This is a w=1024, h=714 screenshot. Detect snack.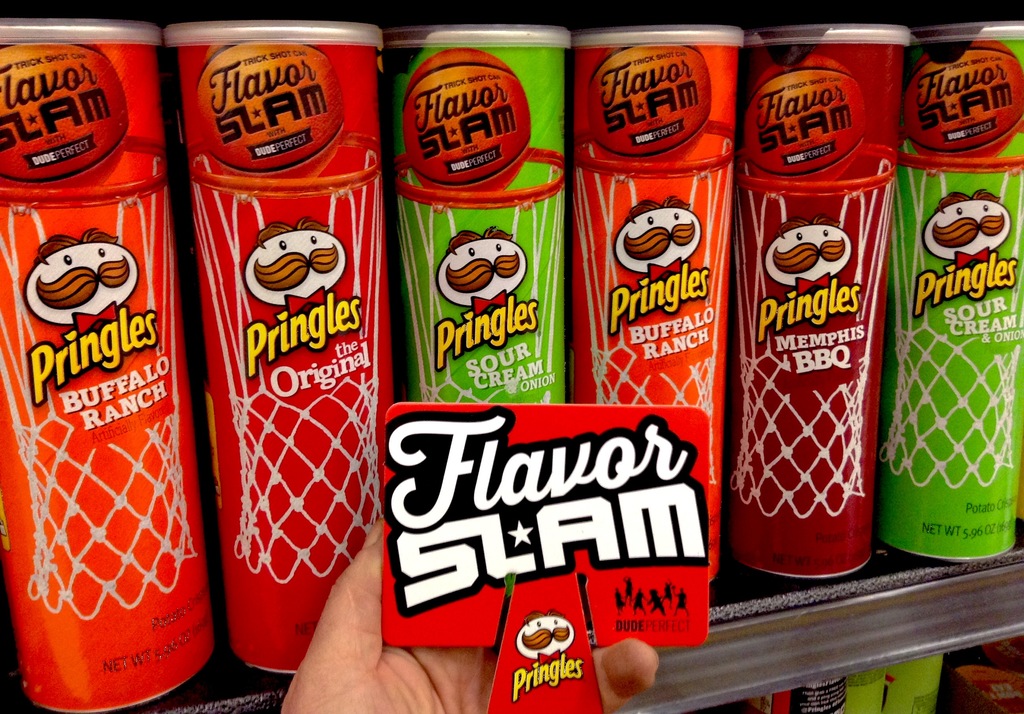
select_region(172, 15, 367, 713).
